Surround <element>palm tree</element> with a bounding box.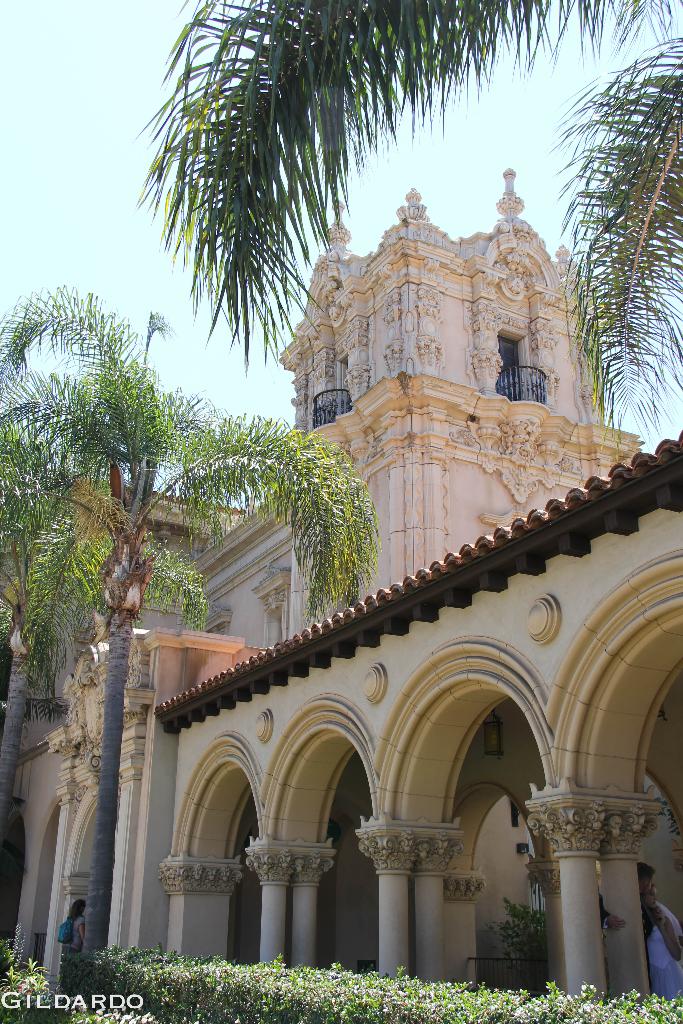
{"left": 0, "top": 301, "right": 364, "bottom": 952}.
